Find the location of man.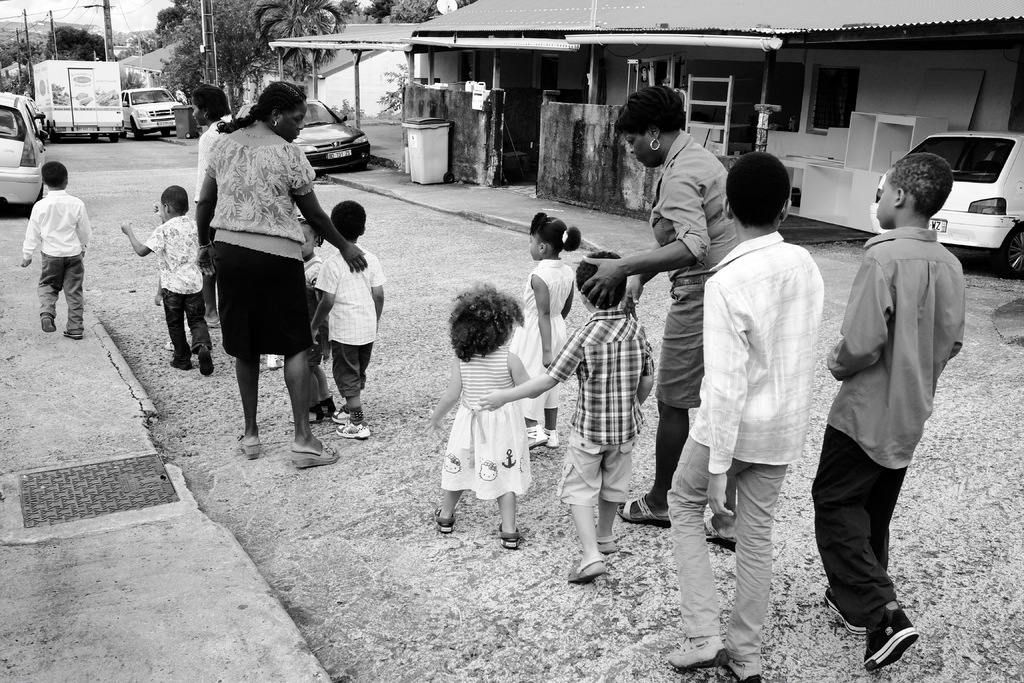
Location: select_region(689, 147, 849, 667).
